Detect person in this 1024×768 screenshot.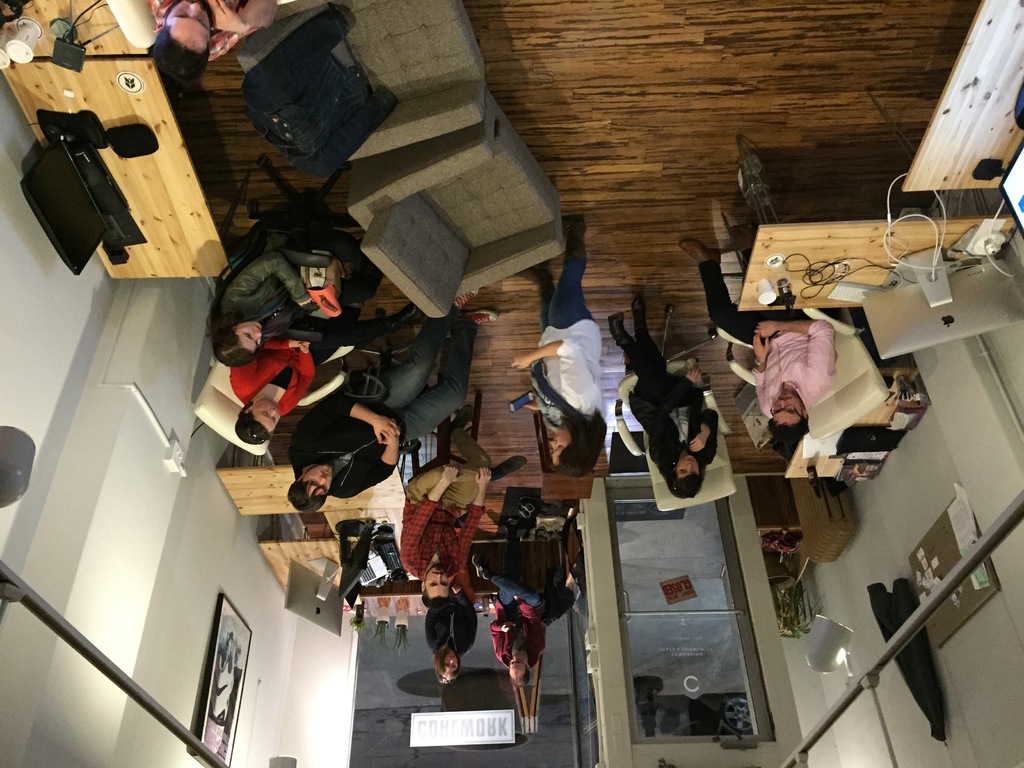
Detection: [210, 208, 438, 373].
